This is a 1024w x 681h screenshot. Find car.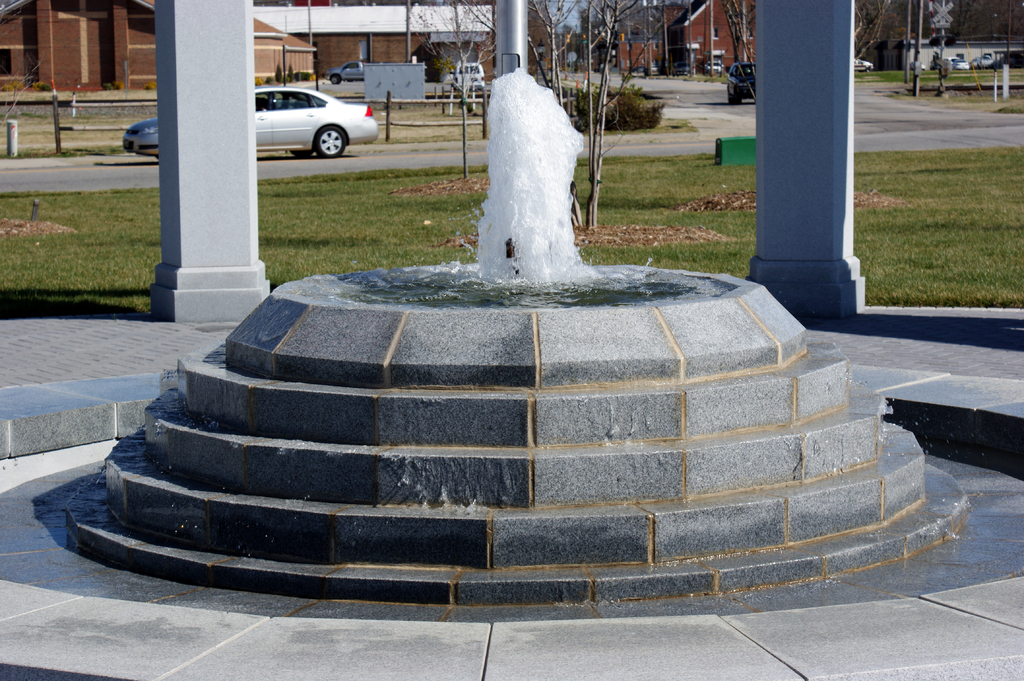
Bounding box: {"left": 852, "top": 59, "right": 874, "bottom": 72}.
